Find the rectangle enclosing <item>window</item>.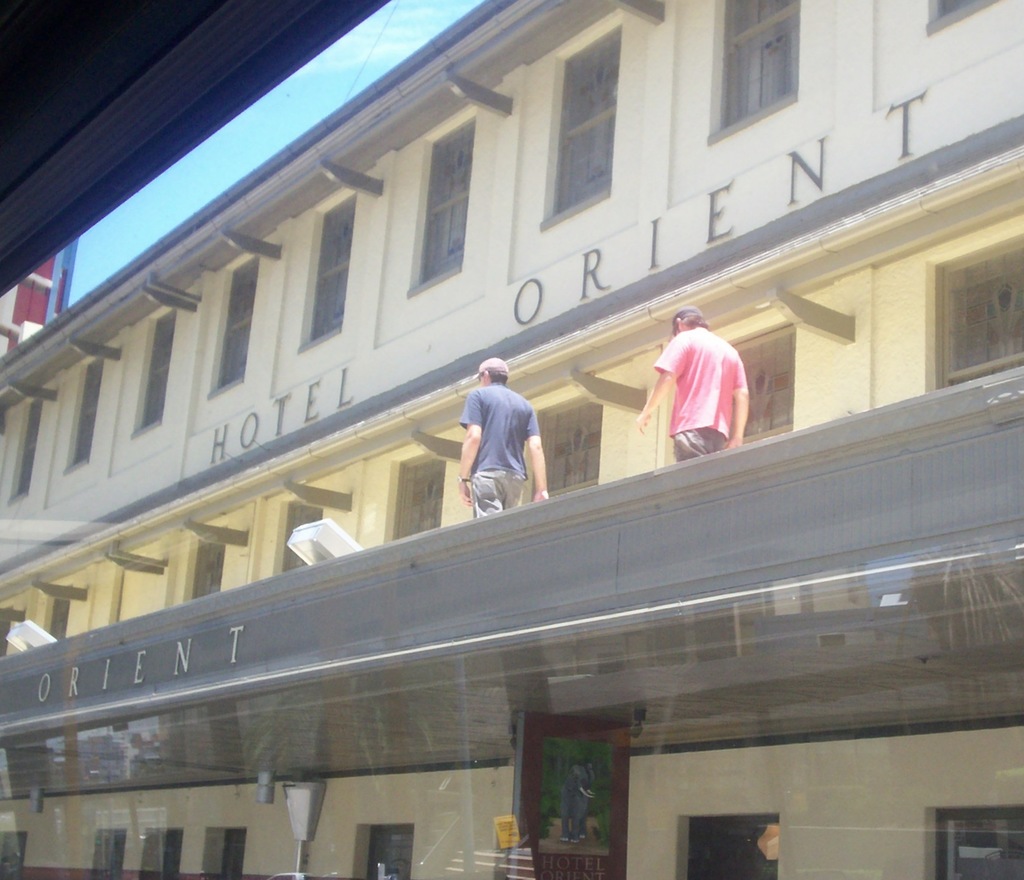
region(721, 326, 795, 455).
